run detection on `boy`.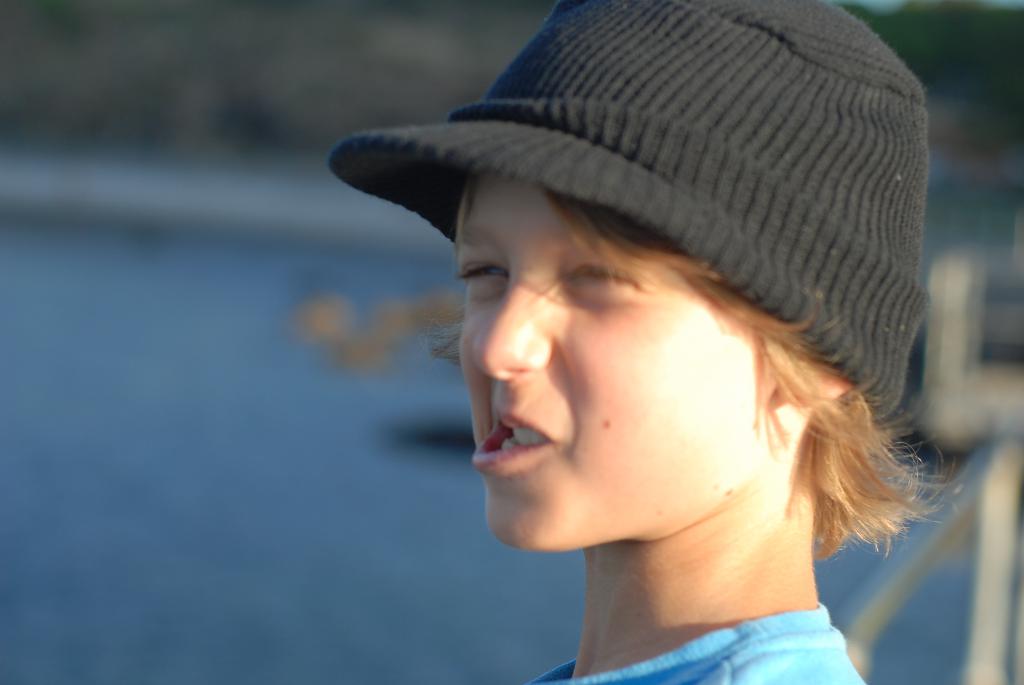
Result: (331, 0, 952, 684).
